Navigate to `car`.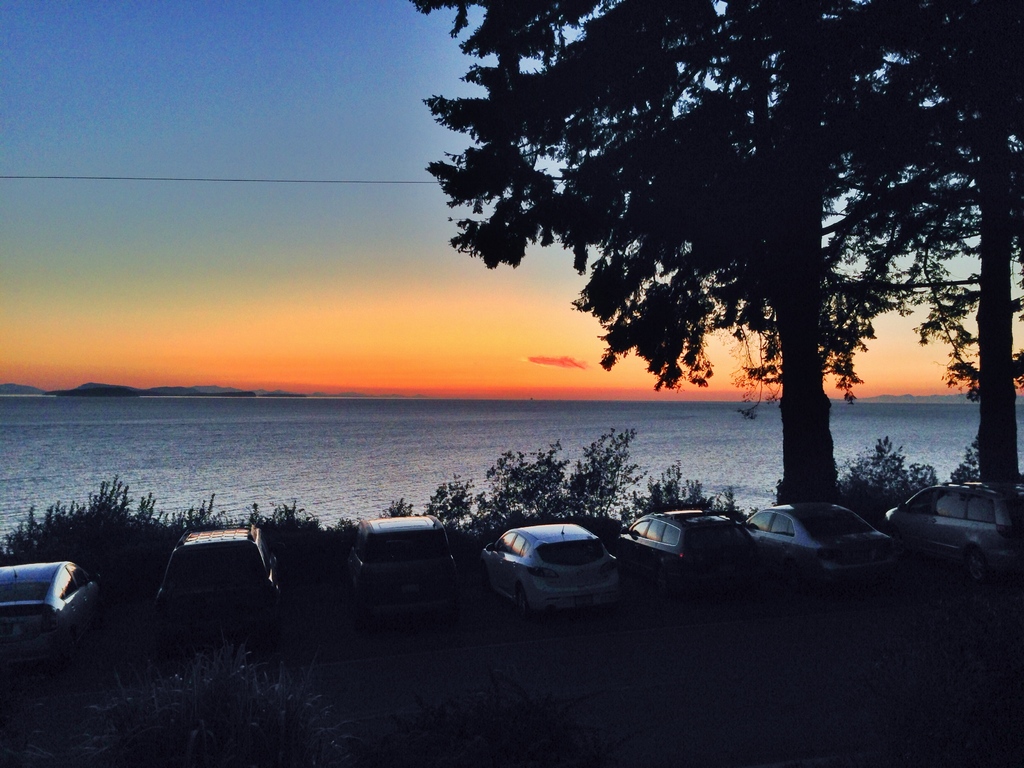
Navigation target: bbox(482, 522, 630, 613).
